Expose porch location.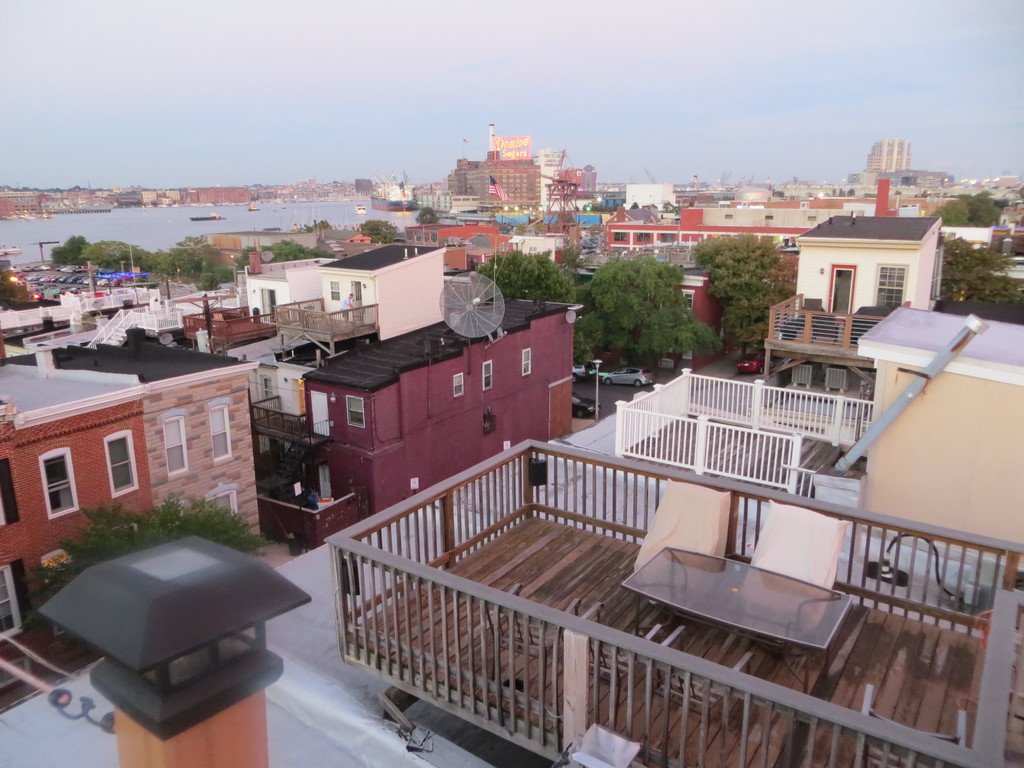
Exposed at region(317, 424, 1023, 767).
